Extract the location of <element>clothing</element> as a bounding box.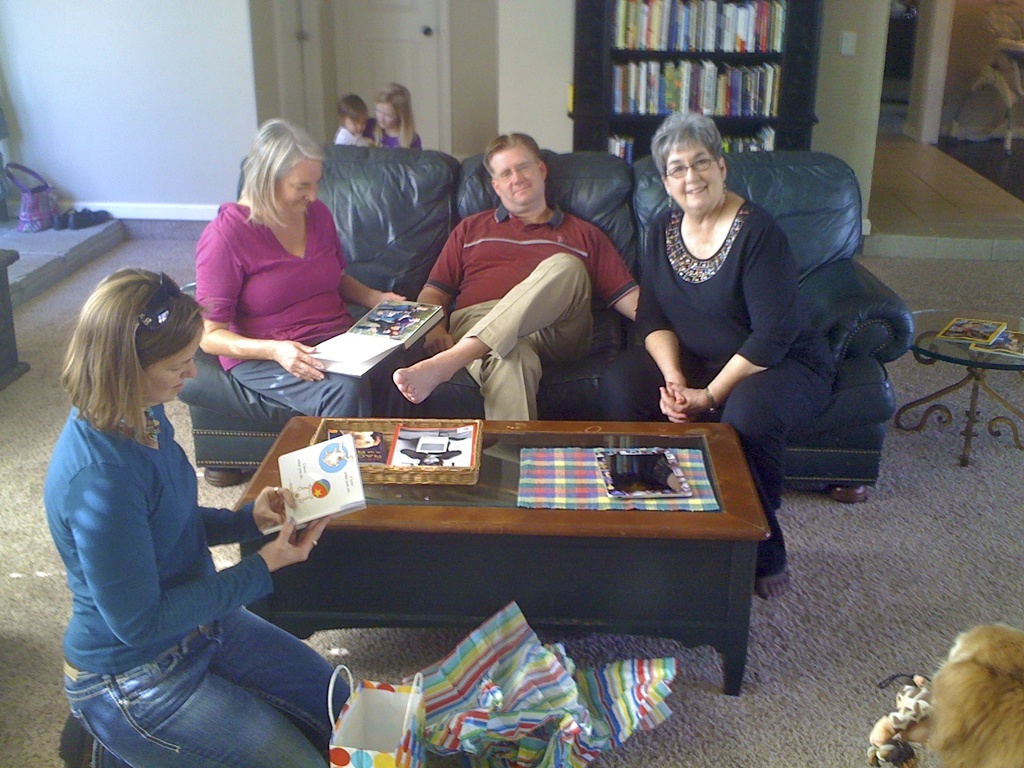
x1=362 y1=118 x2=424 y2=150.
